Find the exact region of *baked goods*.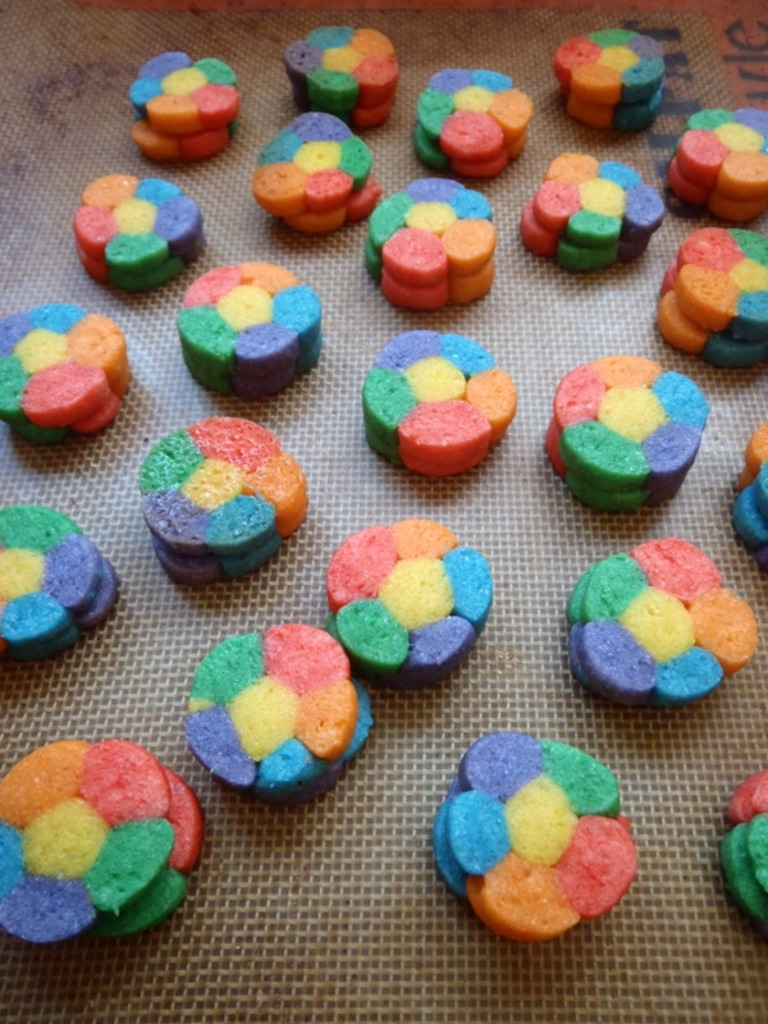
Exact region: bbox=[184, 625, 372, 805].
